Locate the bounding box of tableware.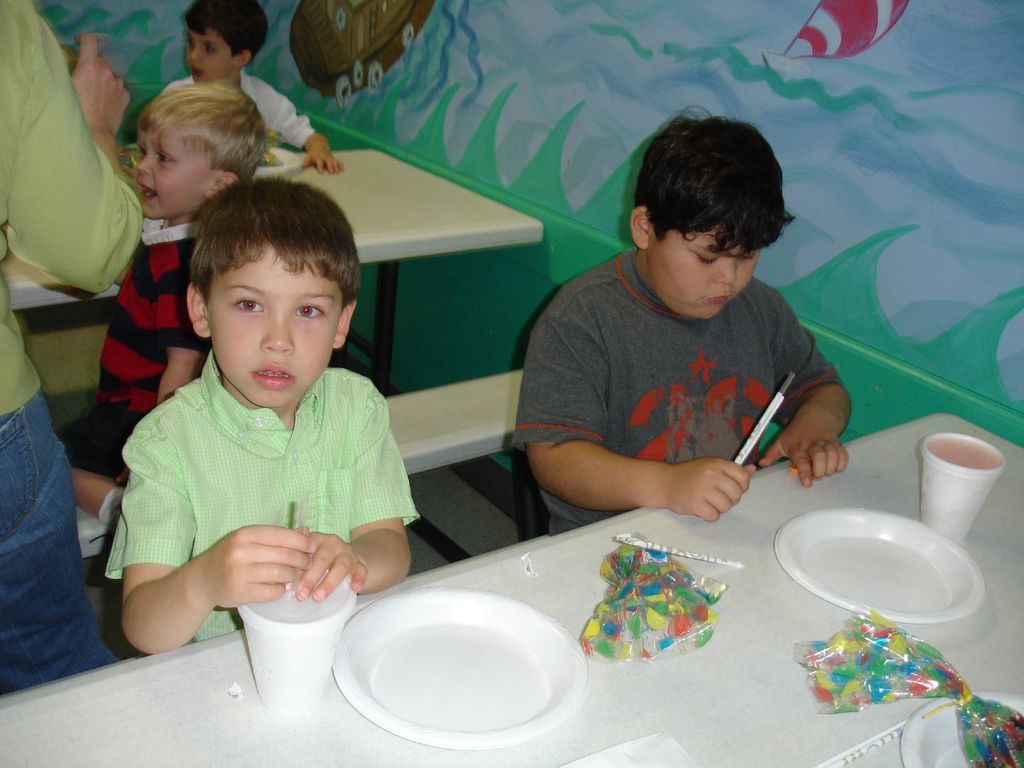
Bounding box: 916/426/1010/542.
